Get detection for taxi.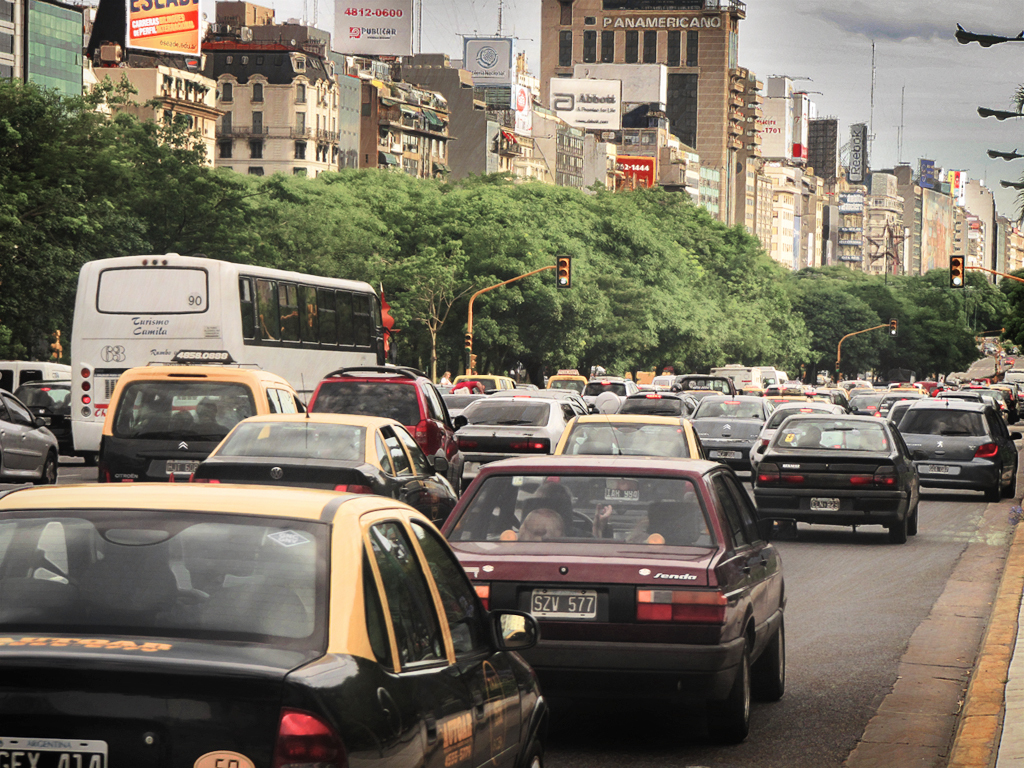
Detection: detection(201, 411, 455, 526).
